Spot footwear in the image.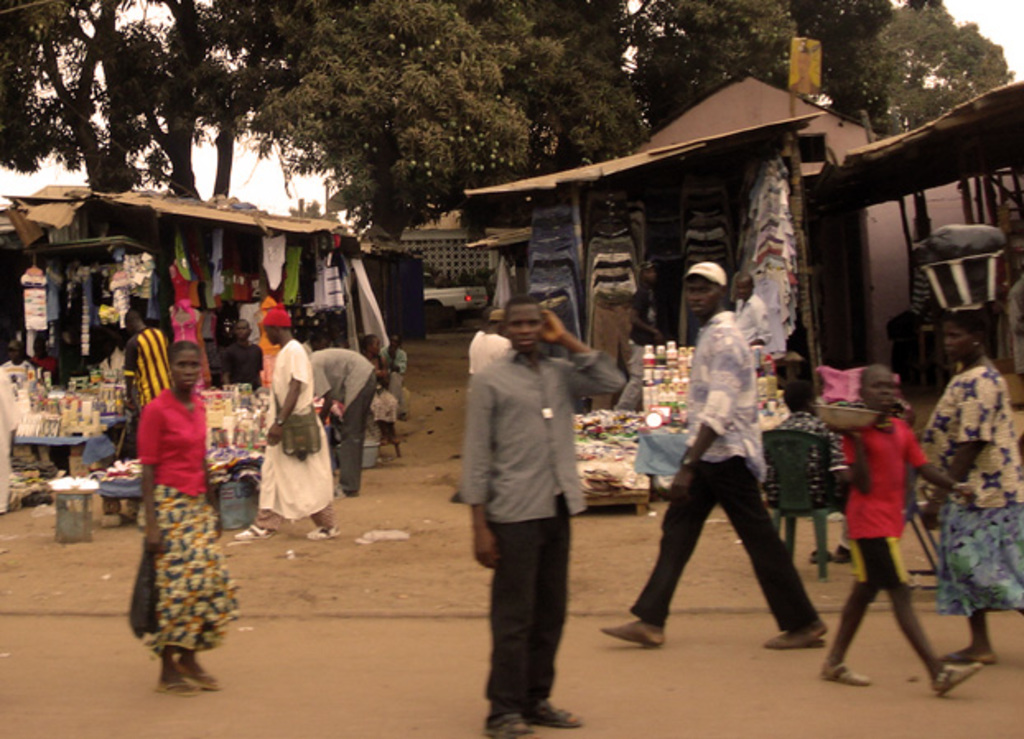
footwear found at (530,698,581,731).
